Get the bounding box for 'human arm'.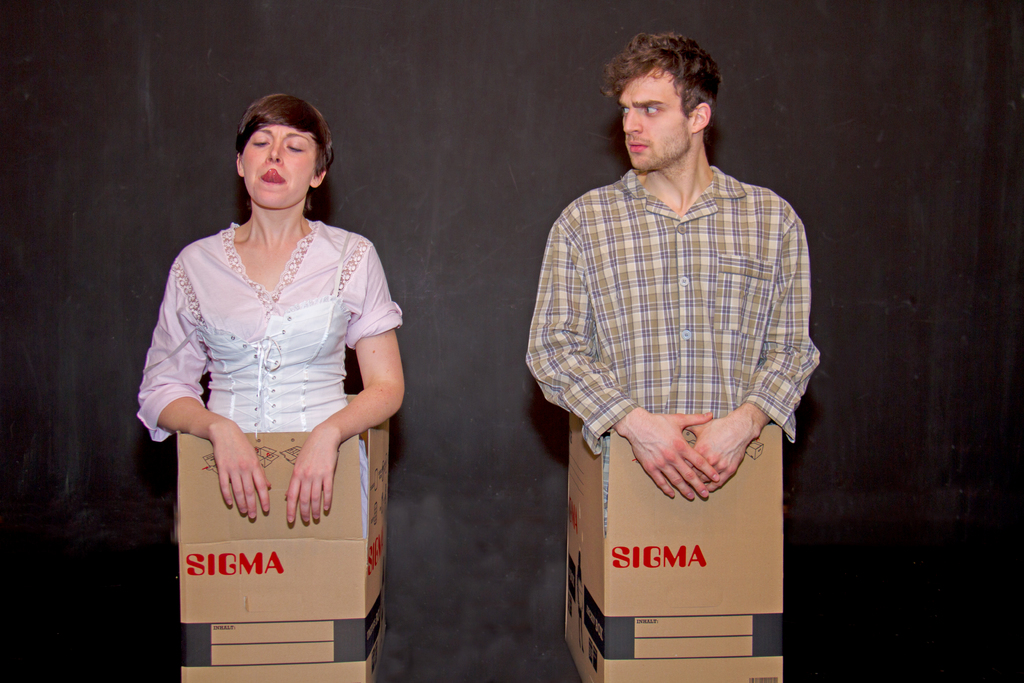
detection(527, 220, 720, 500).
